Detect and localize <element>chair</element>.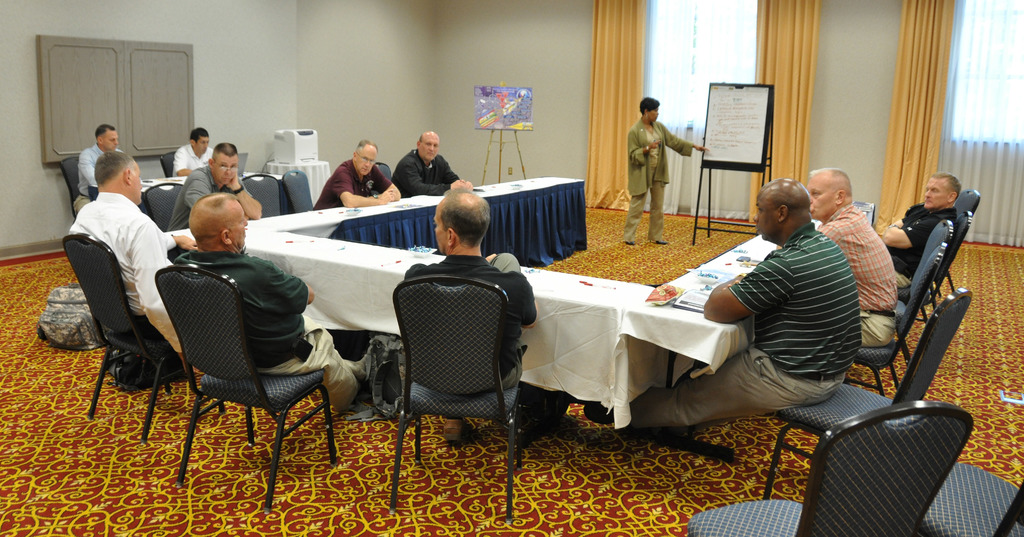
Localized at [956, 185, 981, 220].
